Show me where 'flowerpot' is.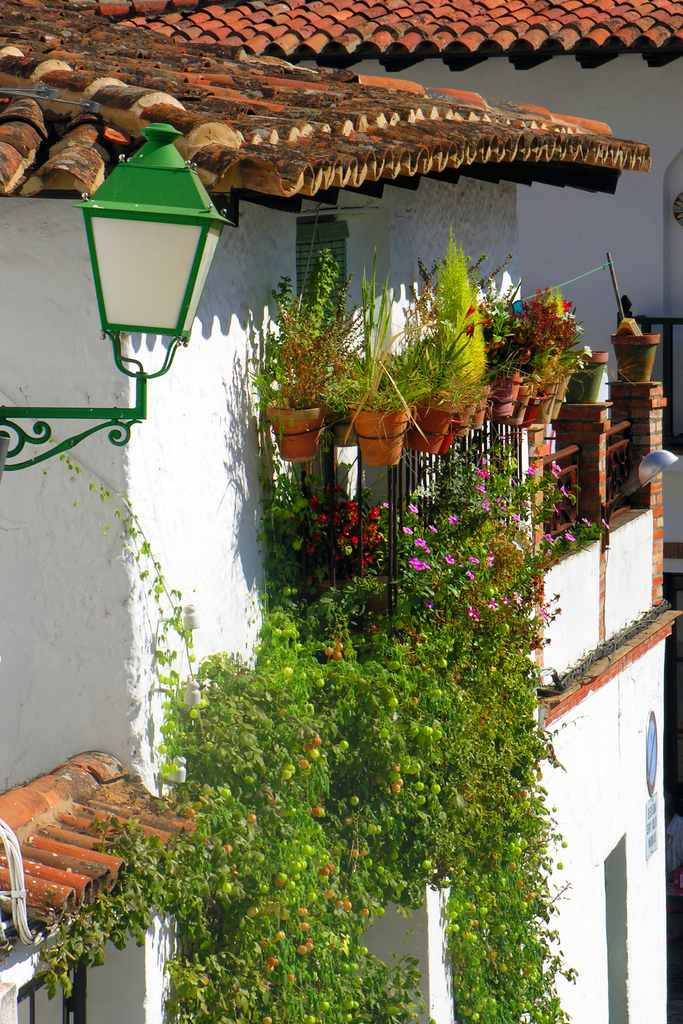
'flowerpot' is at 564:351:609:407.
